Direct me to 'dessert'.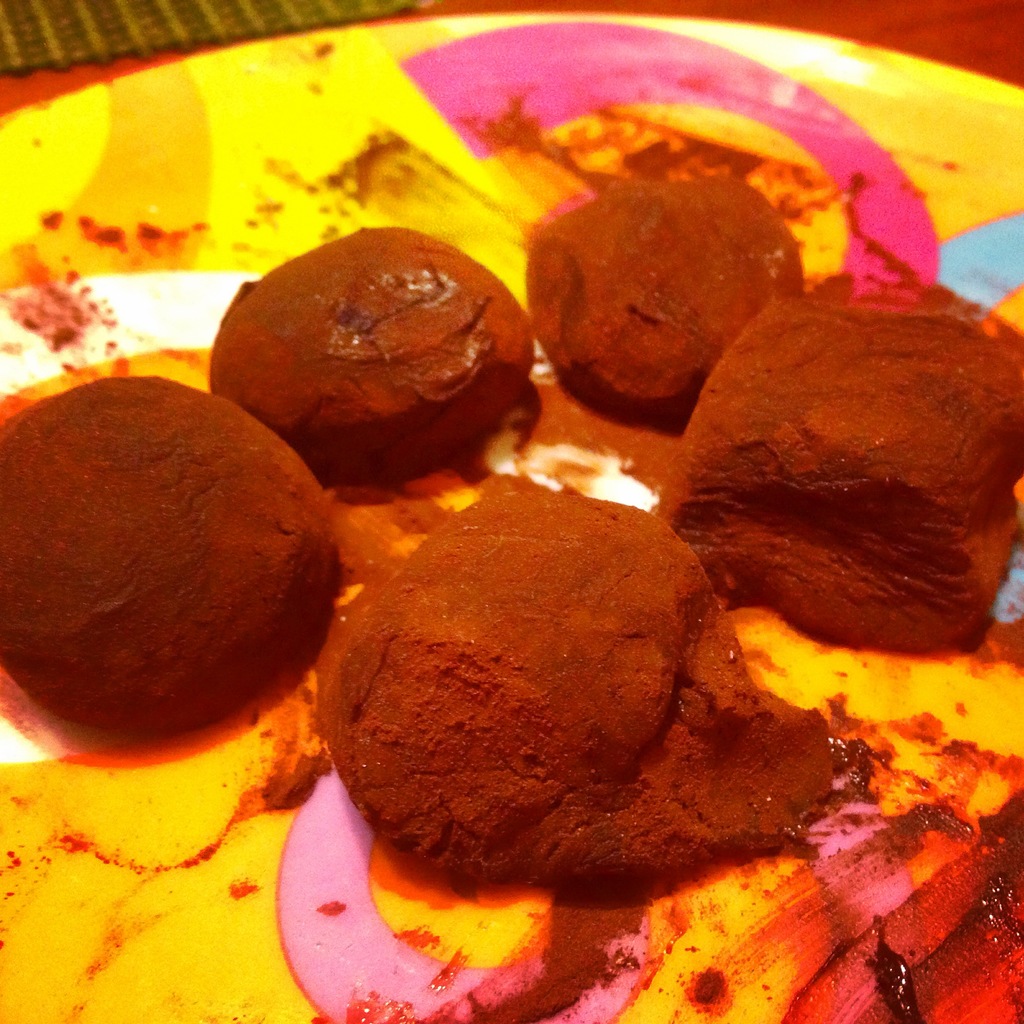
Direction: 209,225,534,488.
